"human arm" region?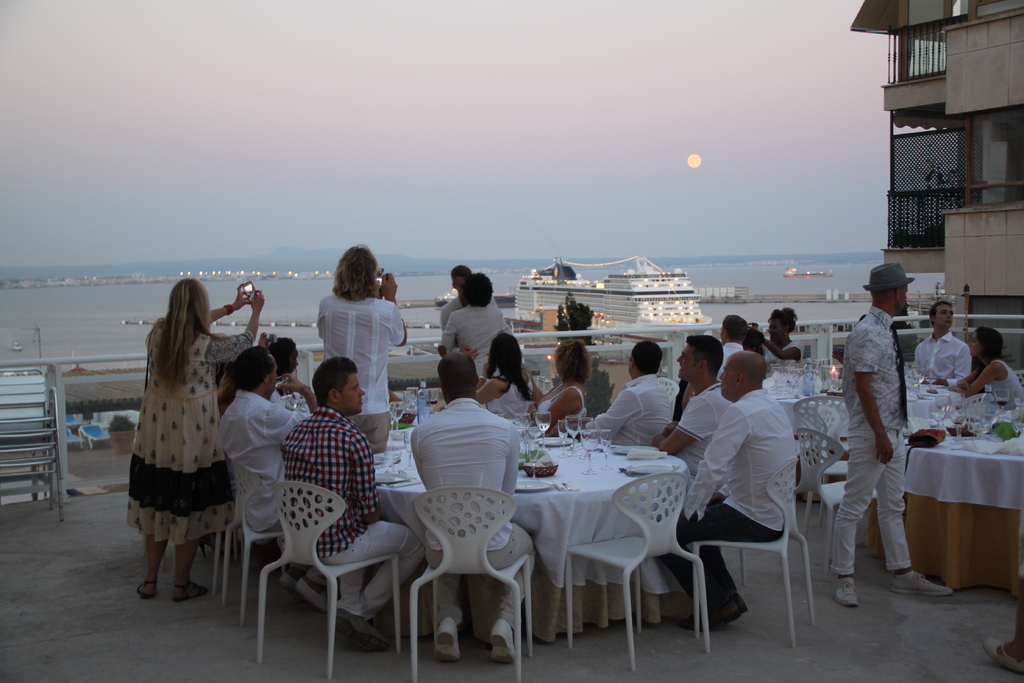
683, 406, 755, 519
